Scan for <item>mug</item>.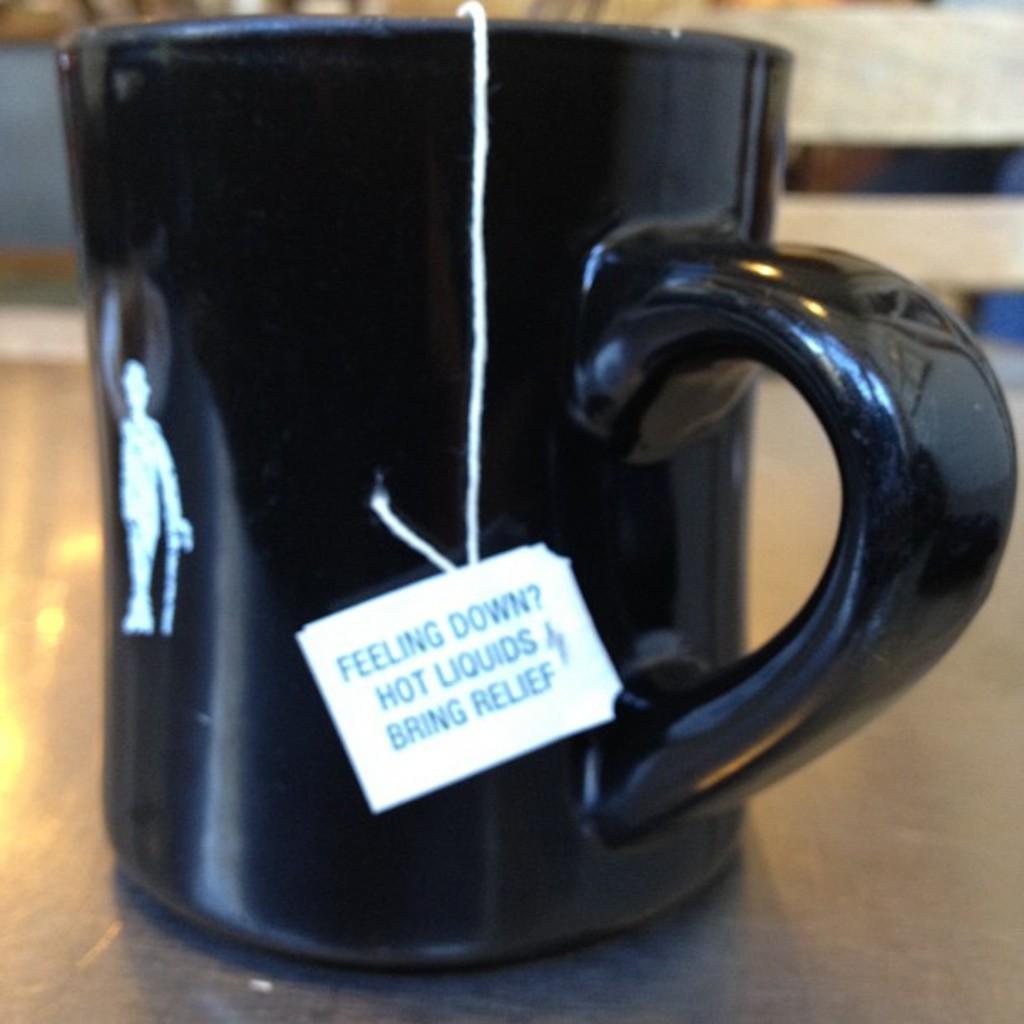
Scan result: 54:17:1022:962.
